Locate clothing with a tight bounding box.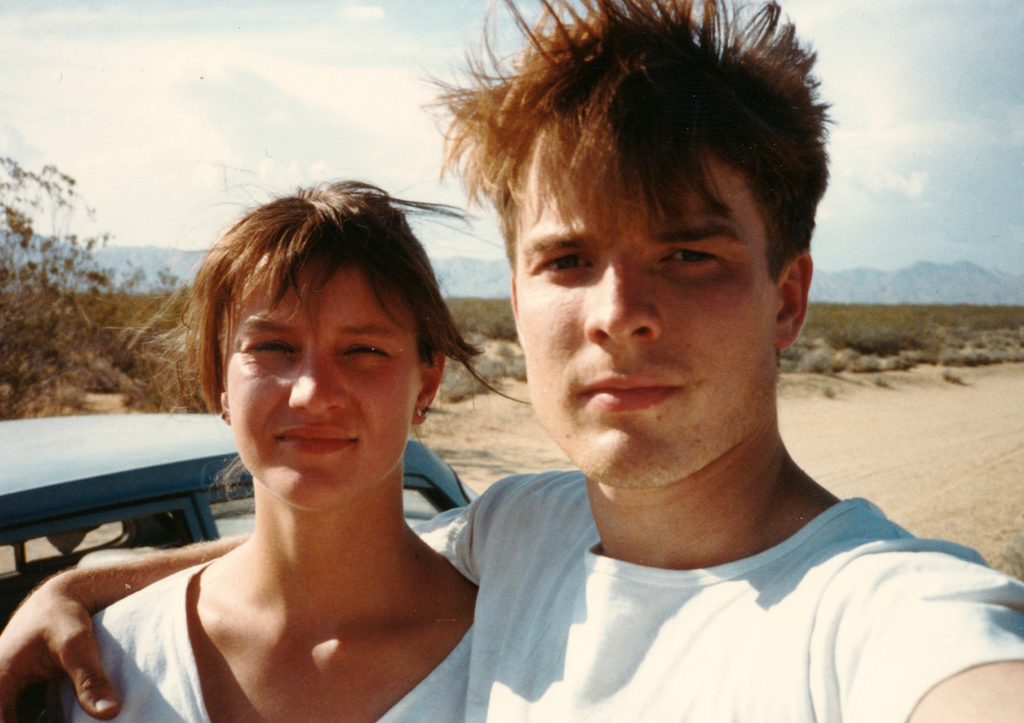
(x1=404, y1=458, x2=1022, y2=722).
